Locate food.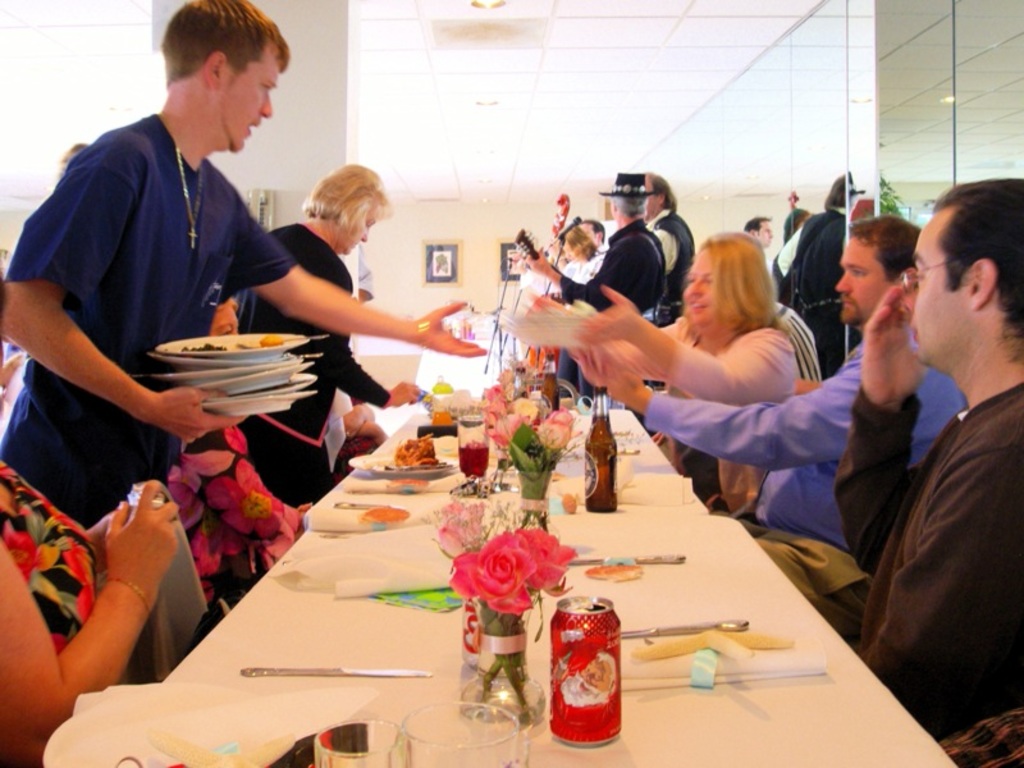
Bounding box: l=390, t=434, r=439, b=467.
